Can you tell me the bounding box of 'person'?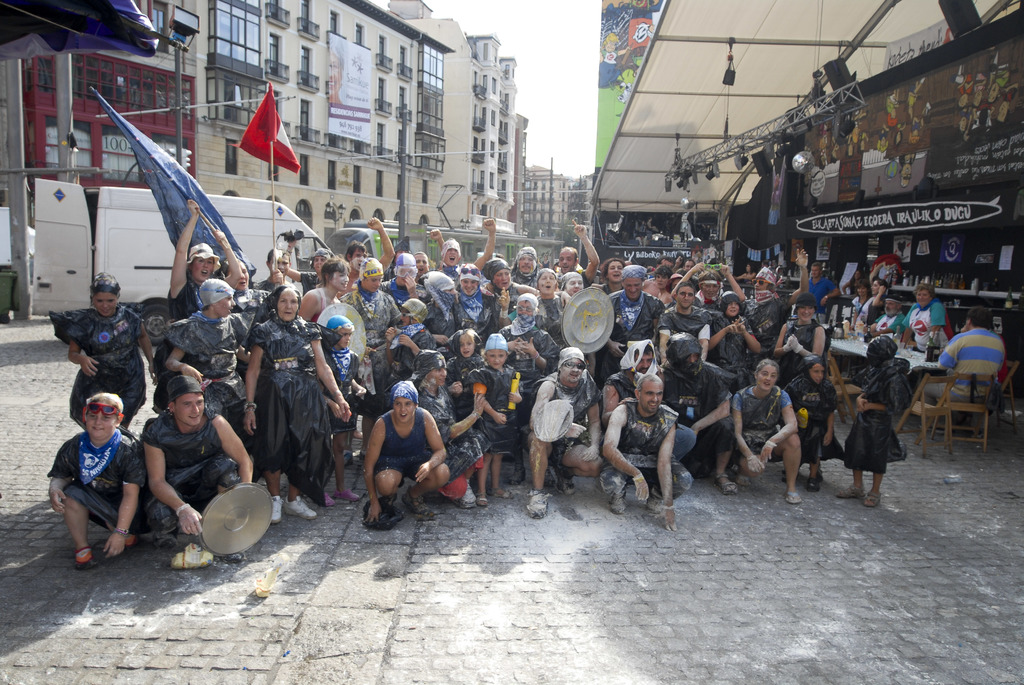
x1=507 y1=244 x2=546 y2=290.
